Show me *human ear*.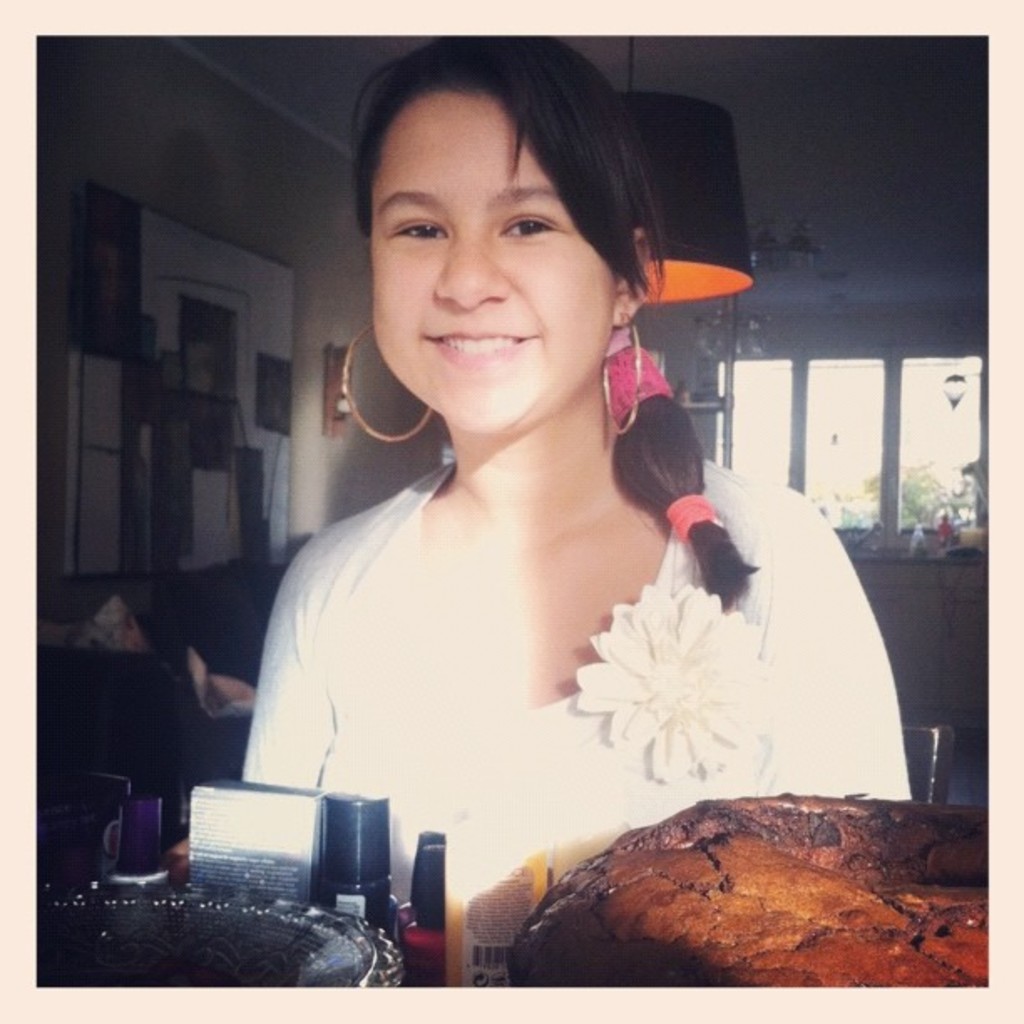
*human ear* is here: locate(611, 228, 651, 326).
